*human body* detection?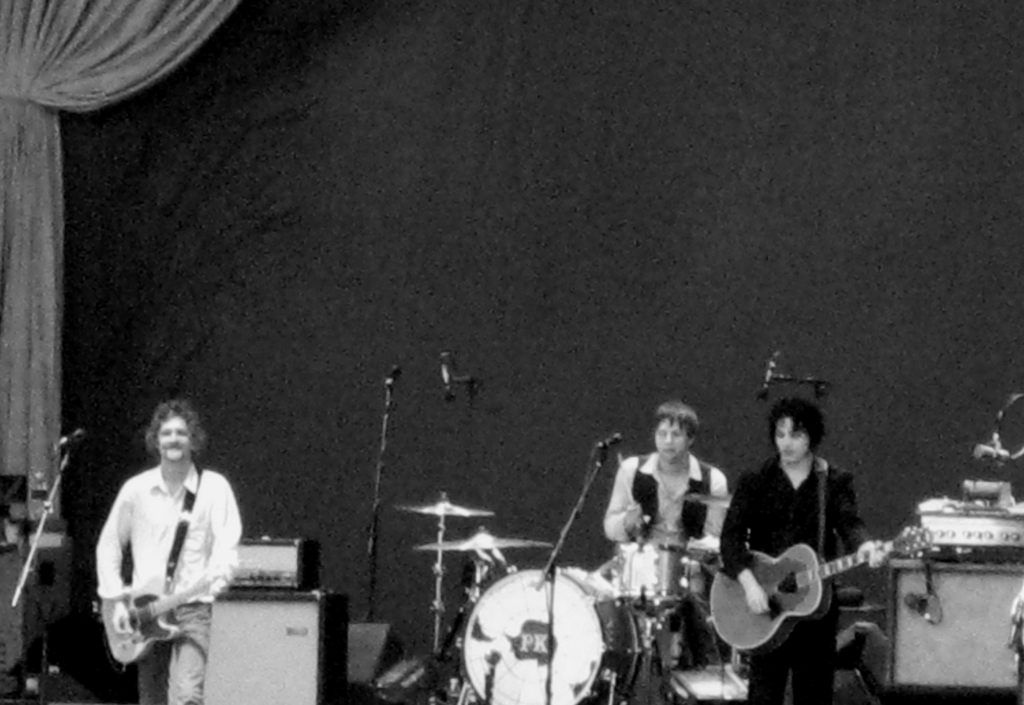
721/392/883/704
